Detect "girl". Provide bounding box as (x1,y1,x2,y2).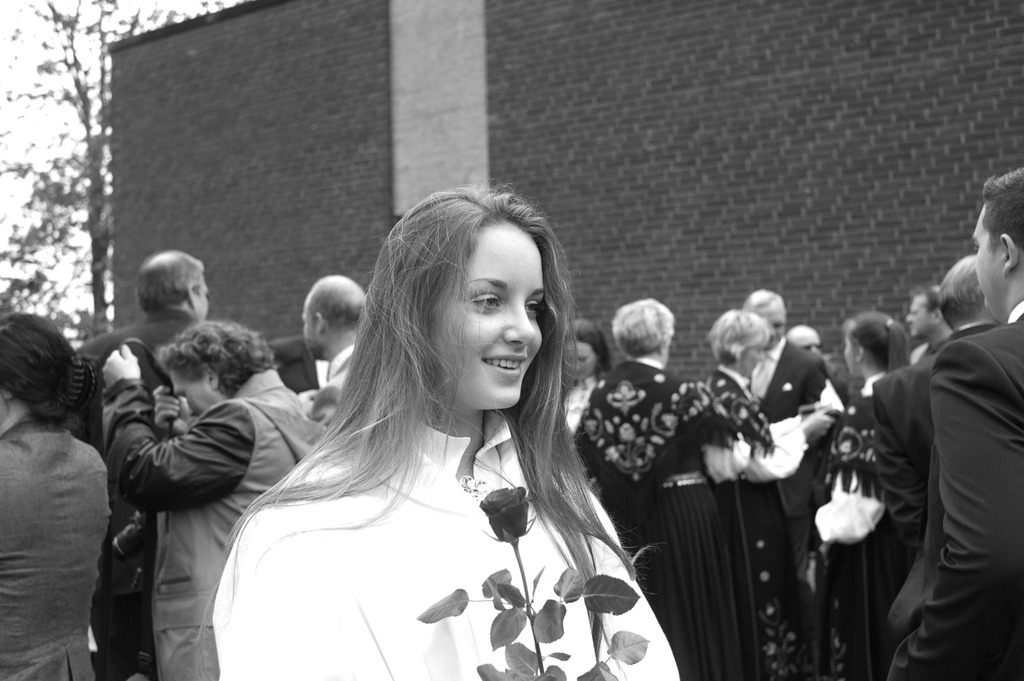
(815,307,911,680).
